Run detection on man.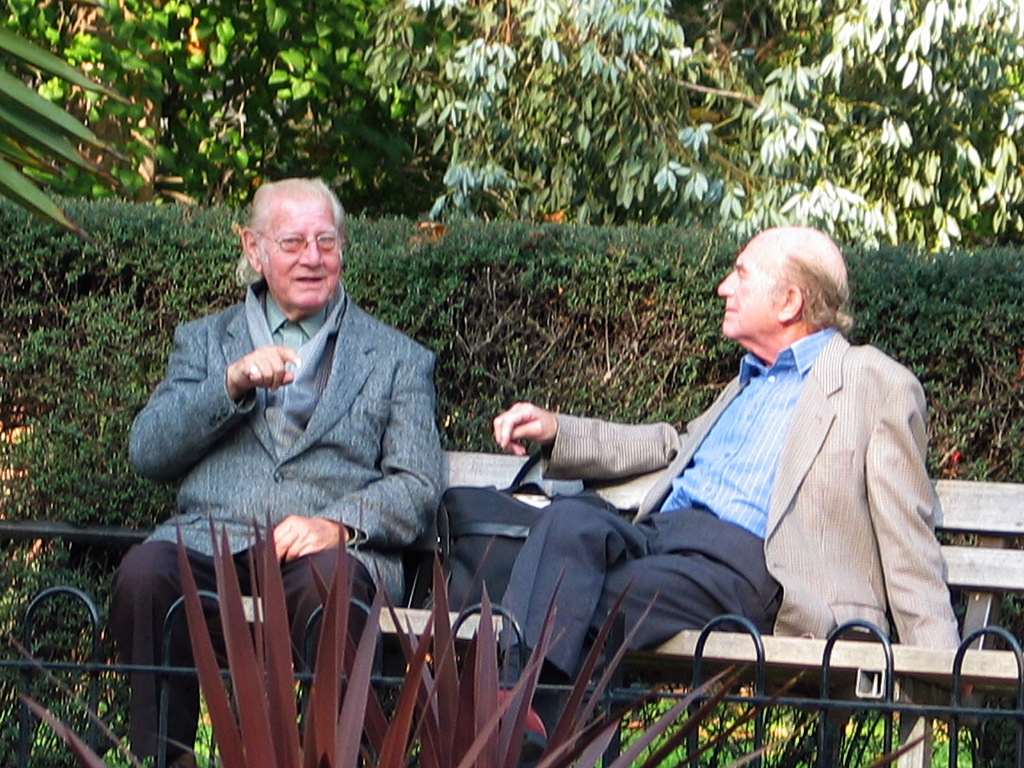
Result: 103:173:460:637.
